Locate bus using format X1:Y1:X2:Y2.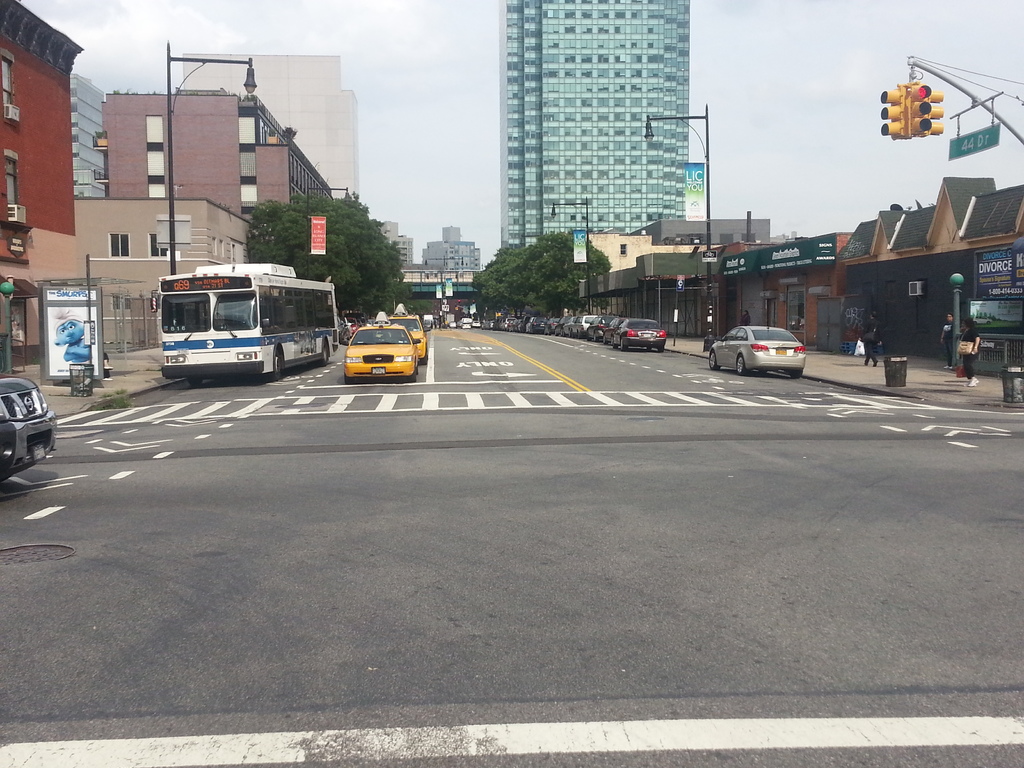
147:262:342:384.
